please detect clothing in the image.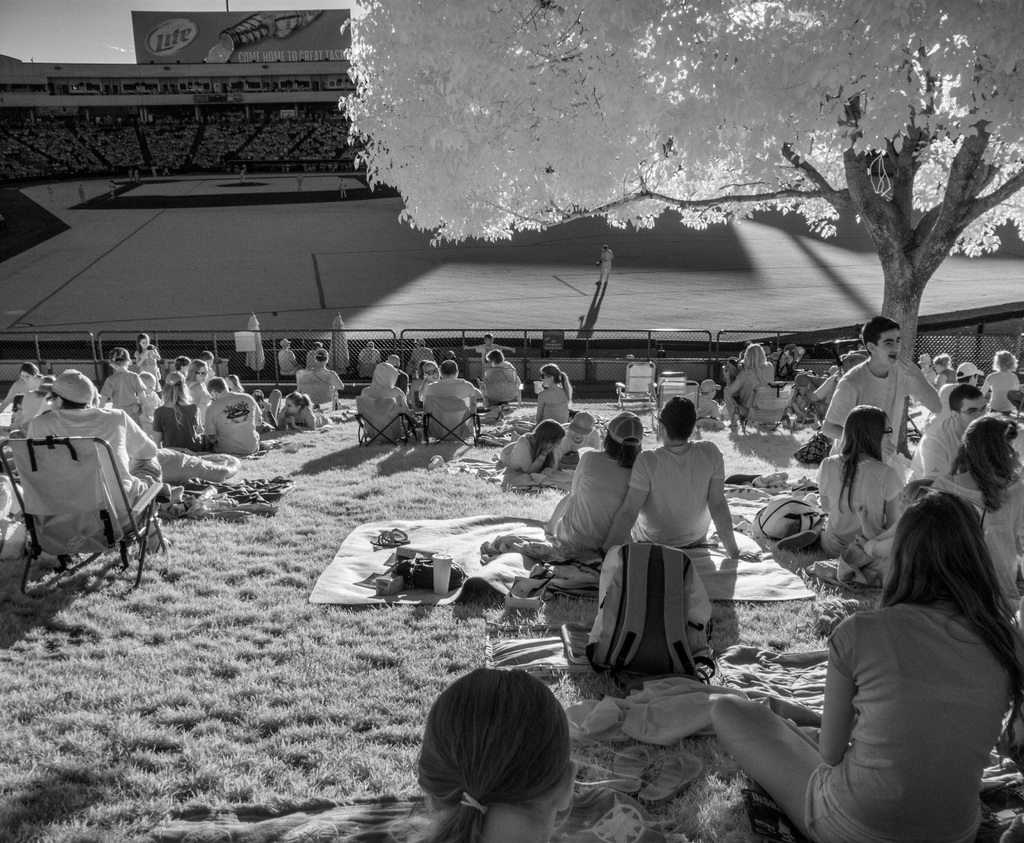
crop(143, 392, 160, 415).
